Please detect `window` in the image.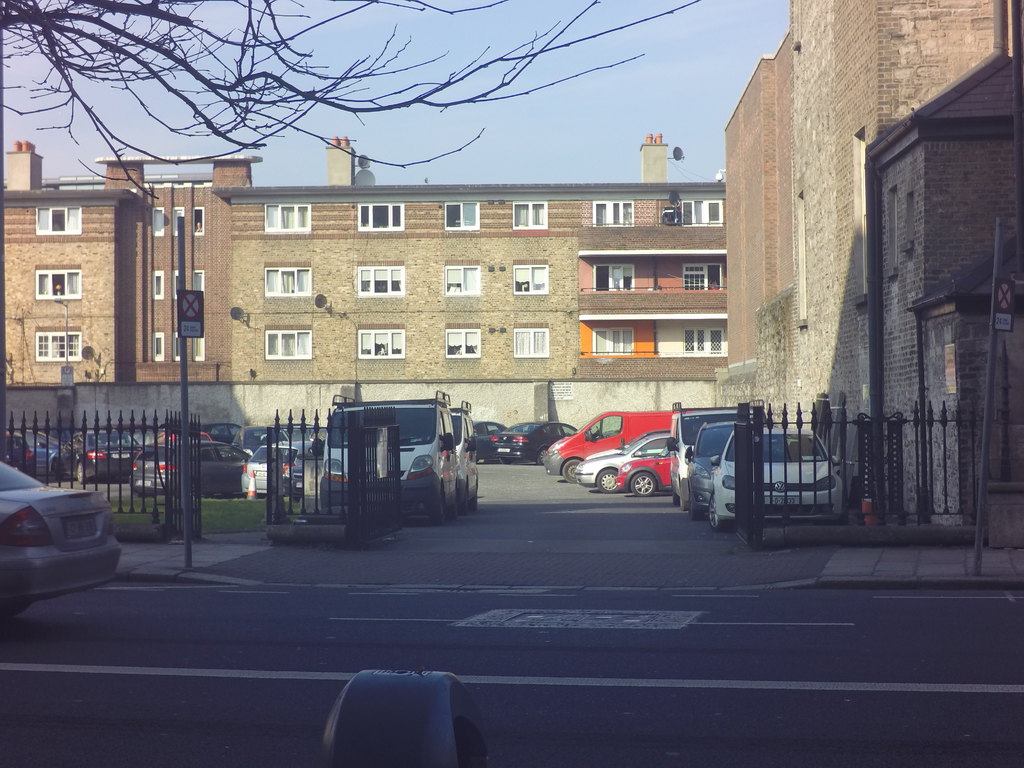
box(515, 328, 550, 358).
